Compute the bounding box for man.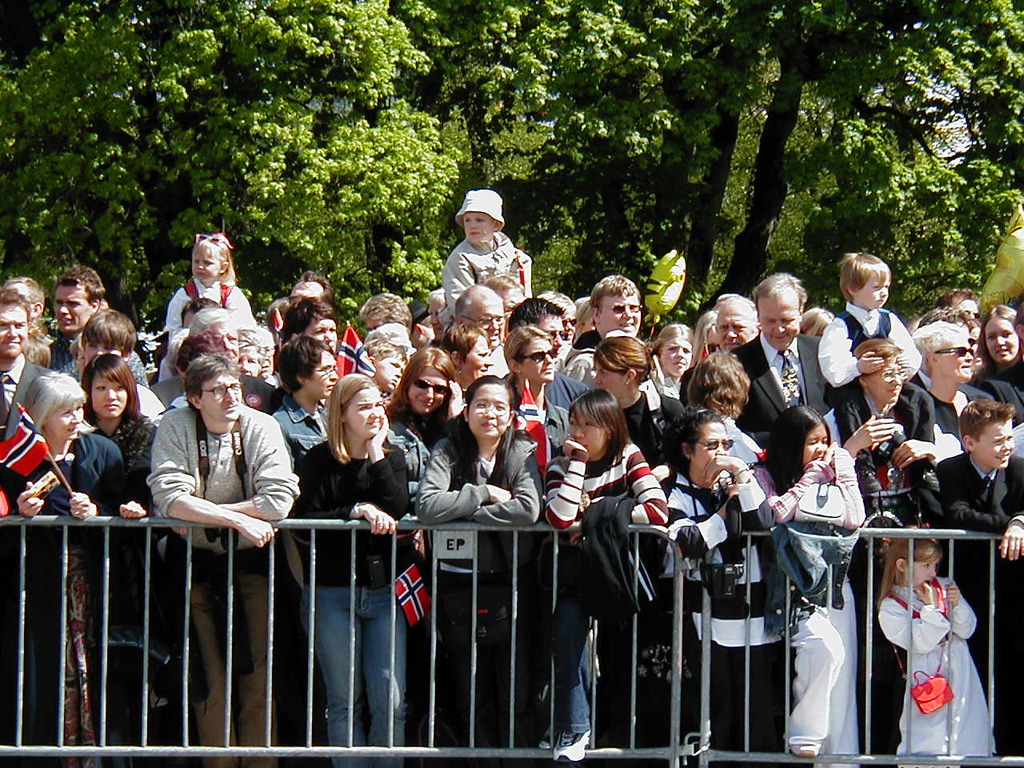
(x1=359, y1=293, x2=413, y2=355).
